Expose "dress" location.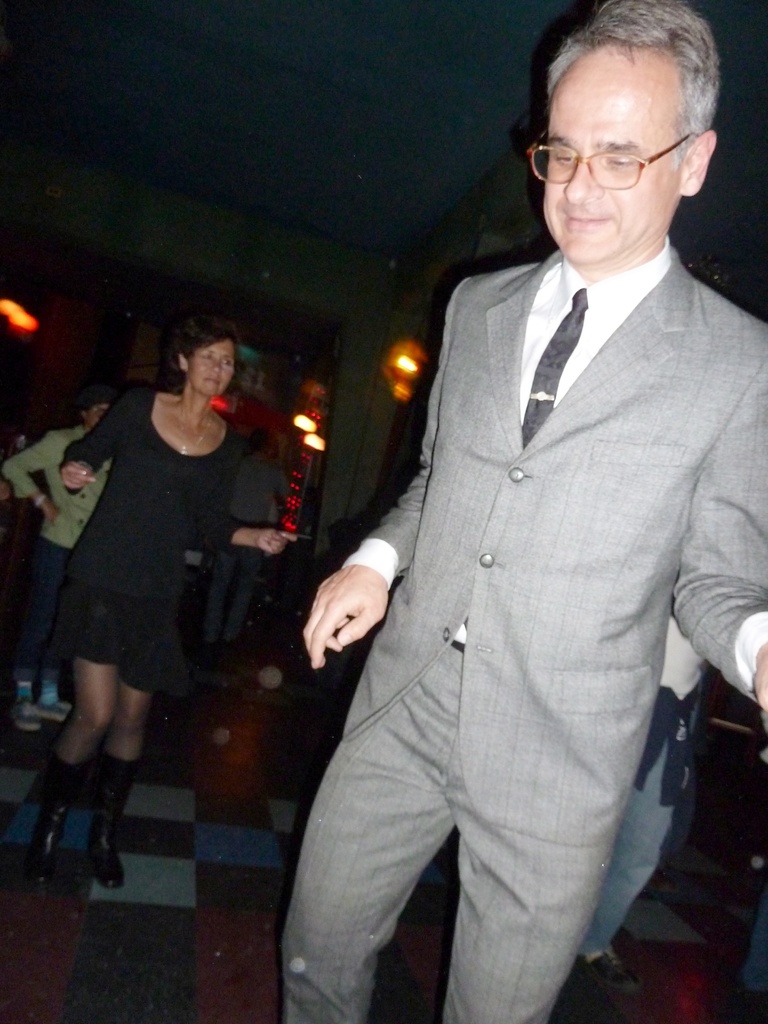
Exposed at l=52, t=384, r=250, b=691.
